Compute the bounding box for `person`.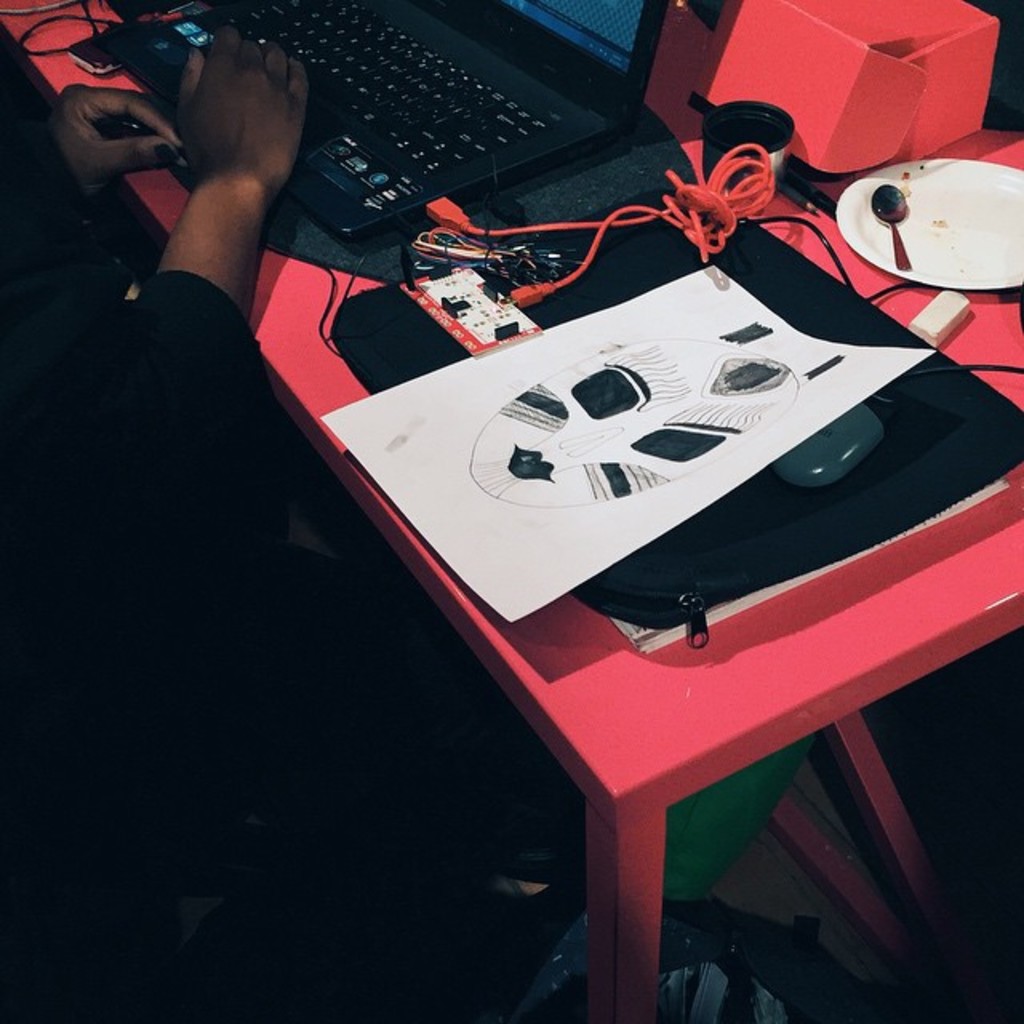
{"x1": 0, "y1": 24, "x2": 624, "y2": 1022}.
